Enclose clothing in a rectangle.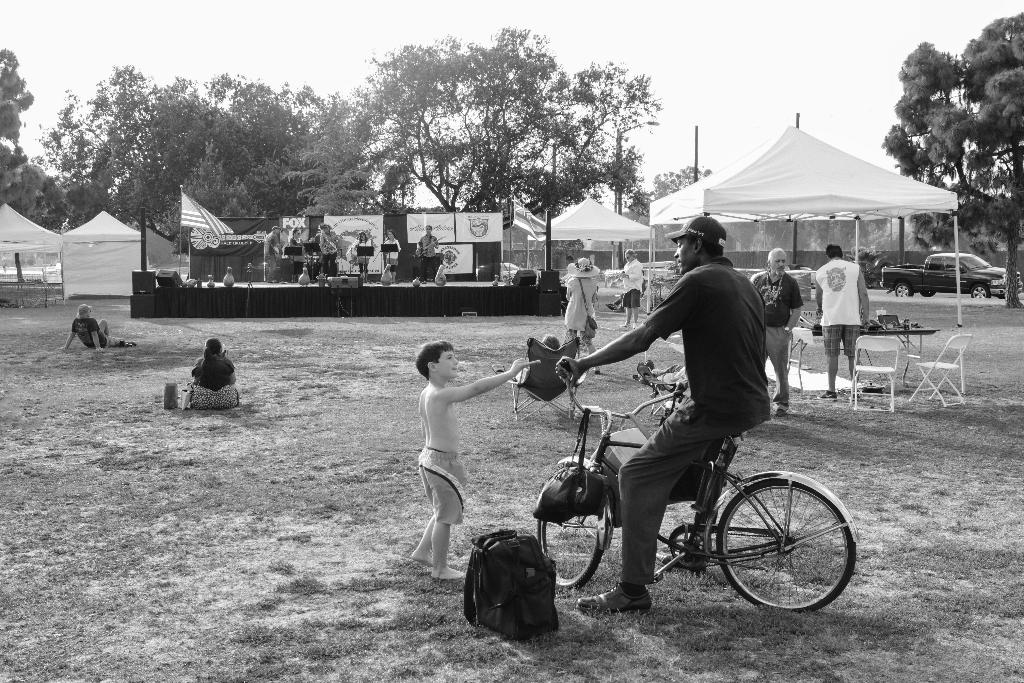
box(815, 260, 867, 363).
